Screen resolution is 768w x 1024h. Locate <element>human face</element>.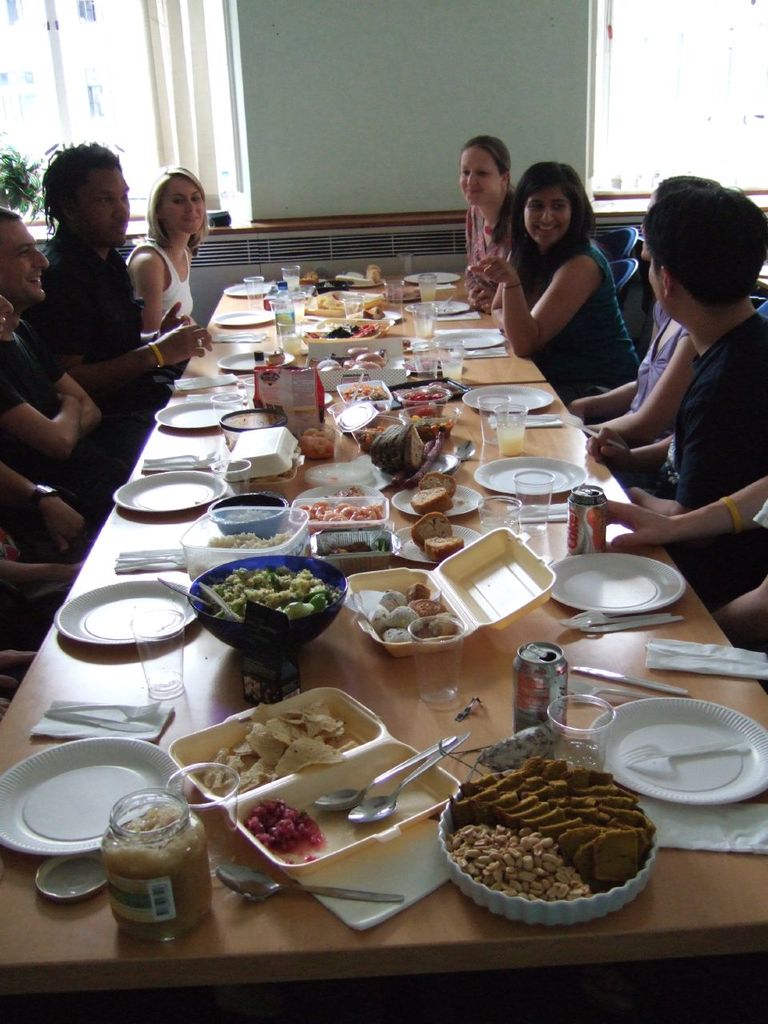
2/221/49/306.
